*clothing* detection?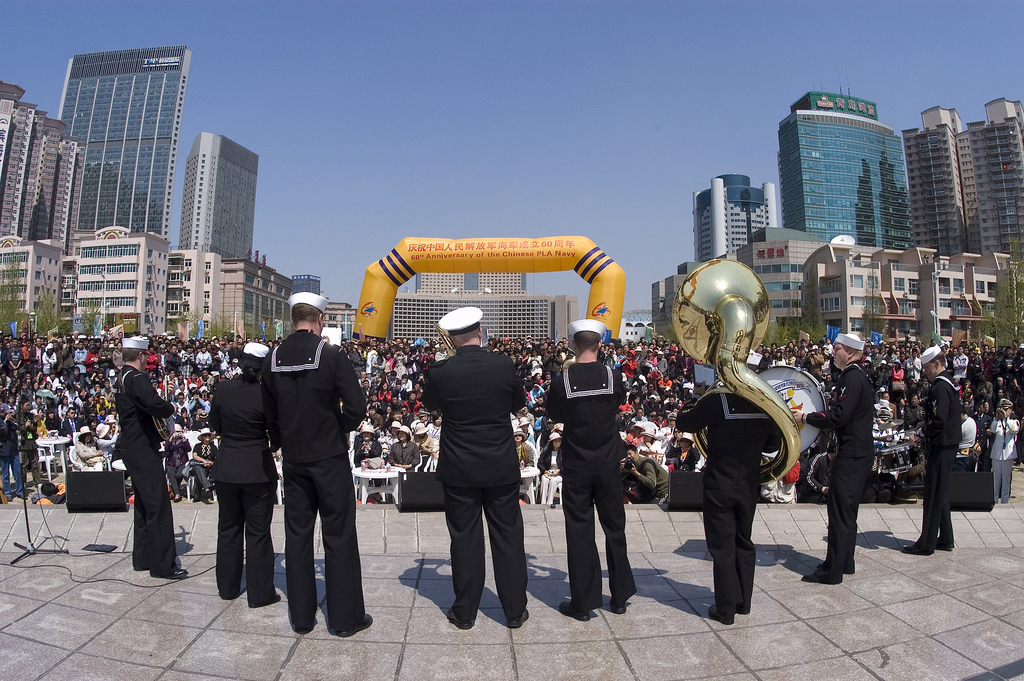
x1=204, y1=361, x2=280, y2=598
